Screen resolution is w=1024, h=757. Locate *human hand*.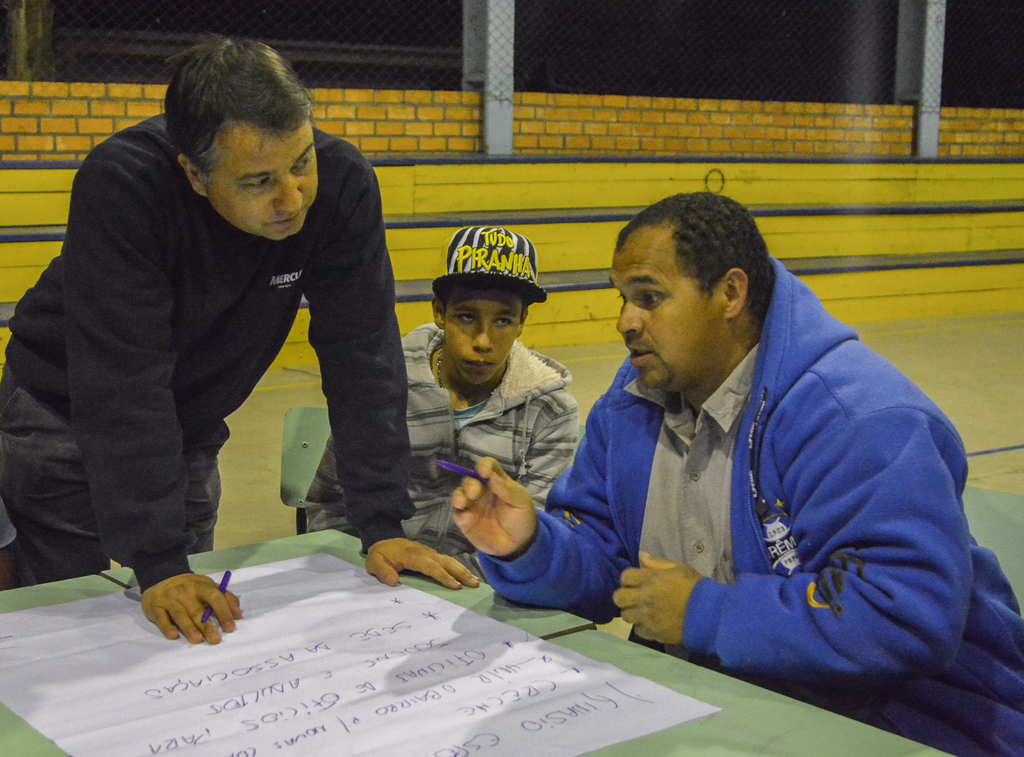
<bbox>612, 550, 706, 649</bbox>.
